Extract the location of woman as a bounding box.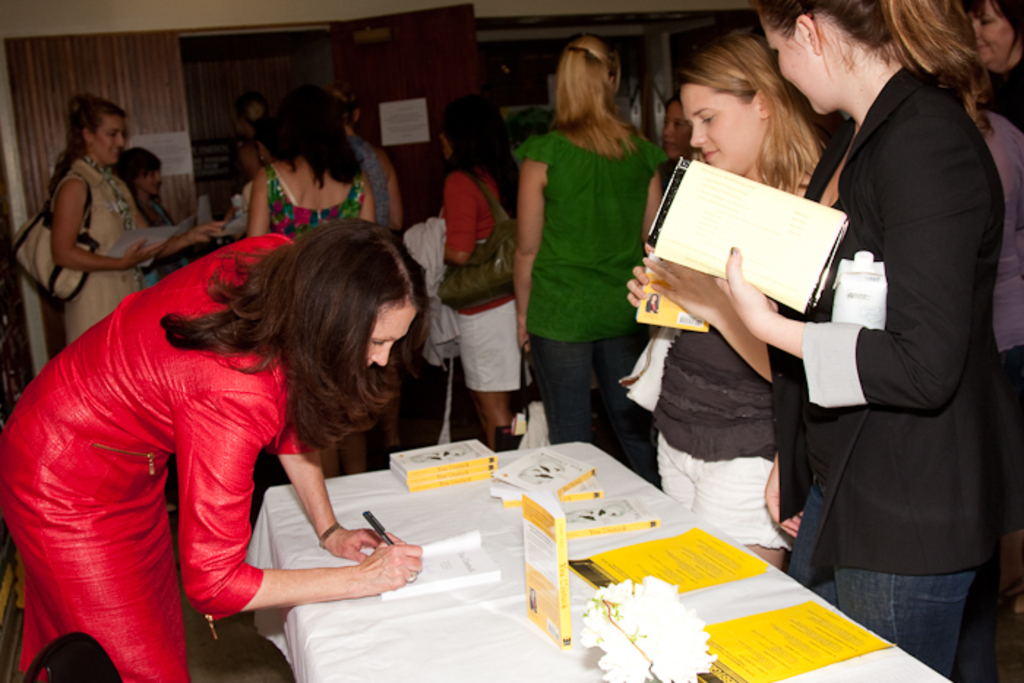
box=[233, 92, 377, 244].
